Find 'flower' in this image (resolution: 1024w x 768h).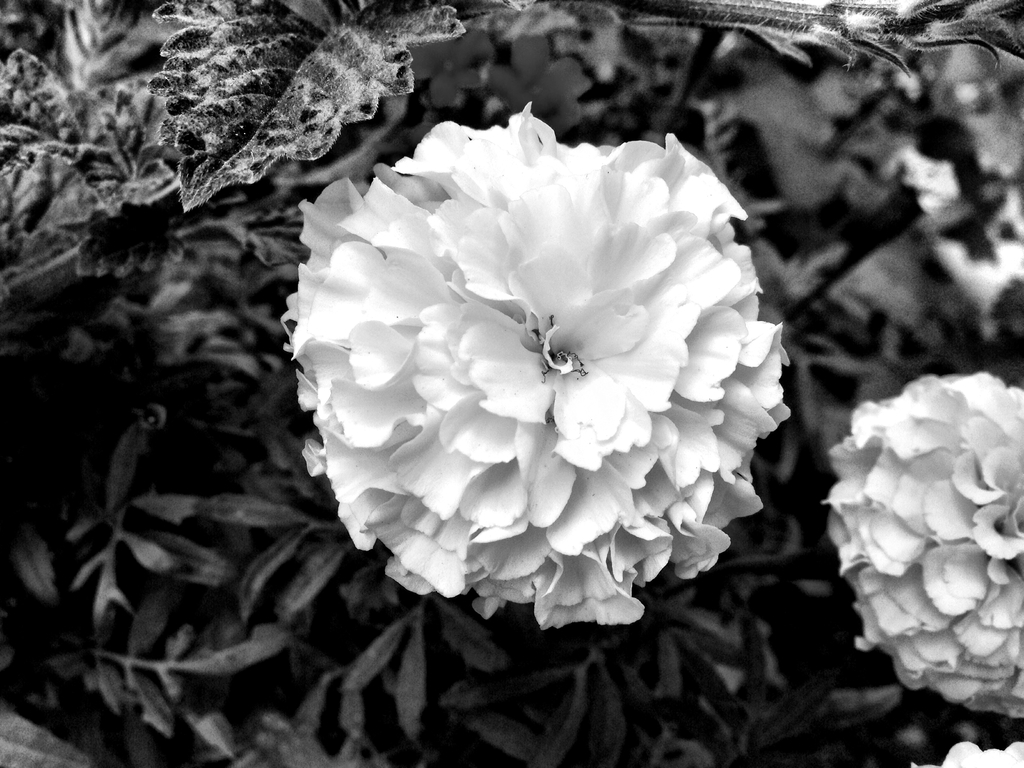
left=906, top=740, right=1023, bottom=767.
